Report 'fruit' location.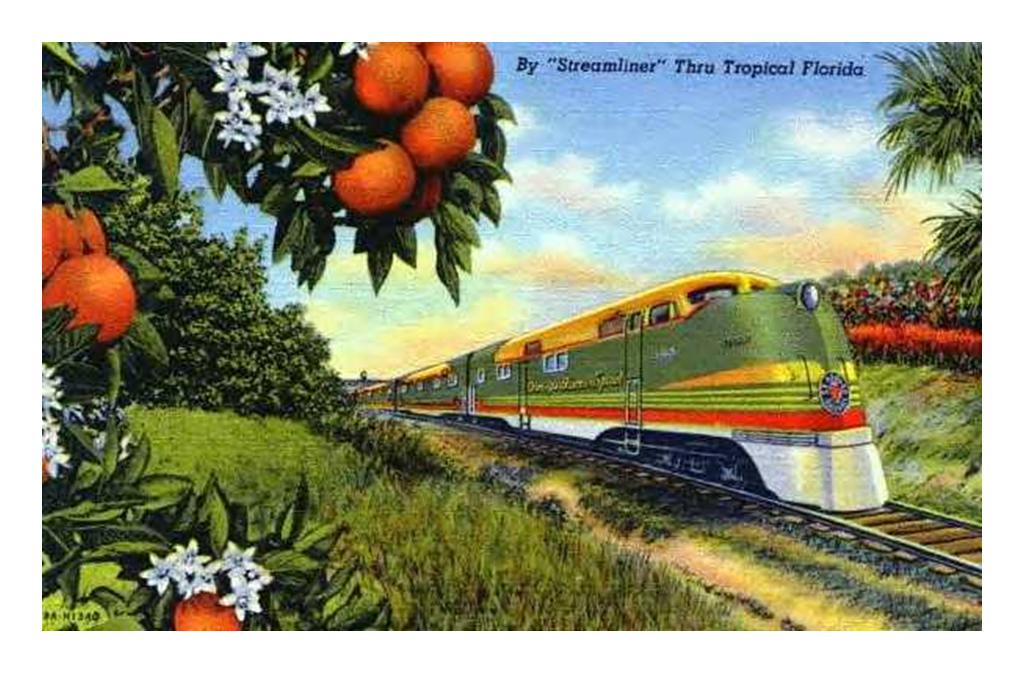
Report: bbox(420, 37, 499, 107).
